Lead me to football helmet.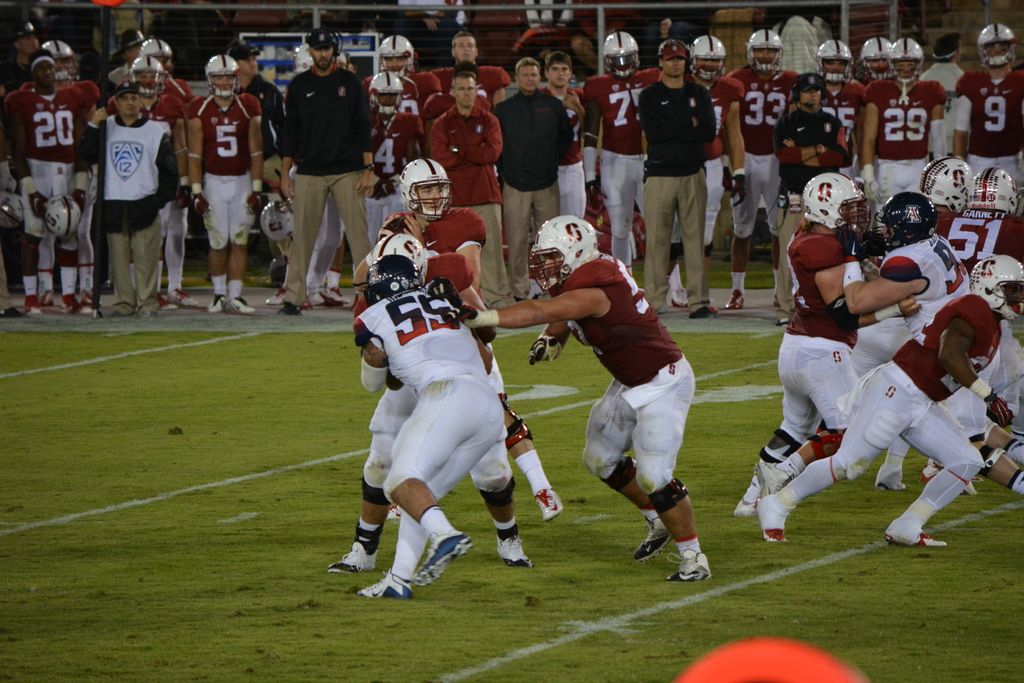
Lead to {"x1": 367, "y1": 251, "x2": 422, "y2": 304}.
